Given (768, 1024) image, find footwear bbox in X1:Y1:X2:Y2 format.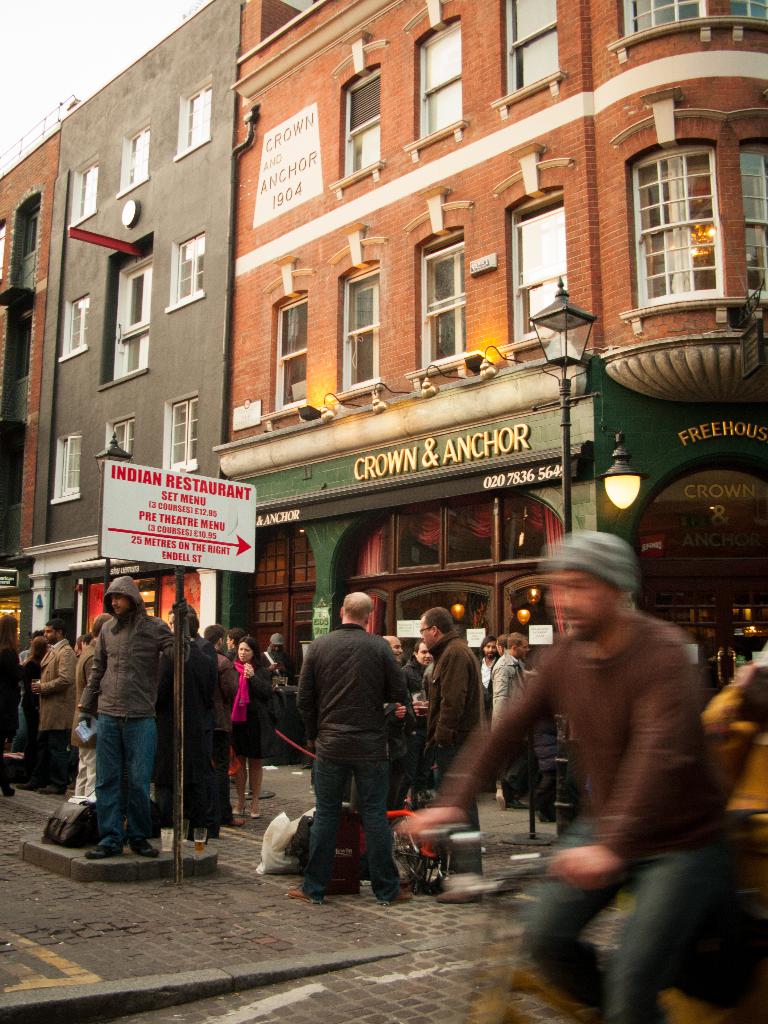
438:889:487:903.
